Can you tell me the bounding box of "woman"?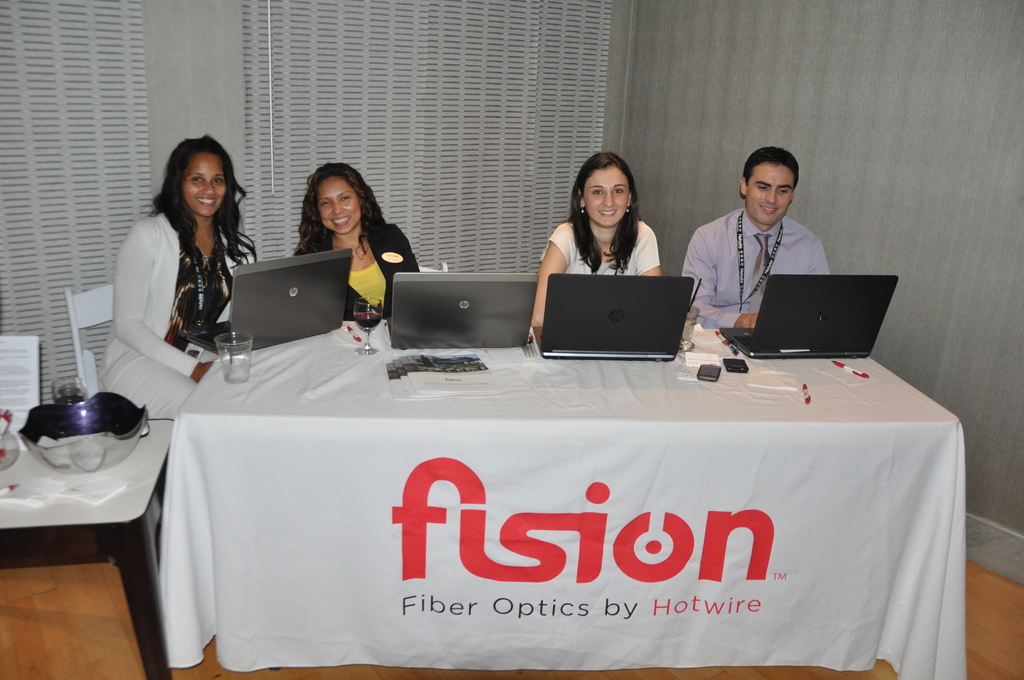
x1=104 y1=133 x2=259 y2=419.
